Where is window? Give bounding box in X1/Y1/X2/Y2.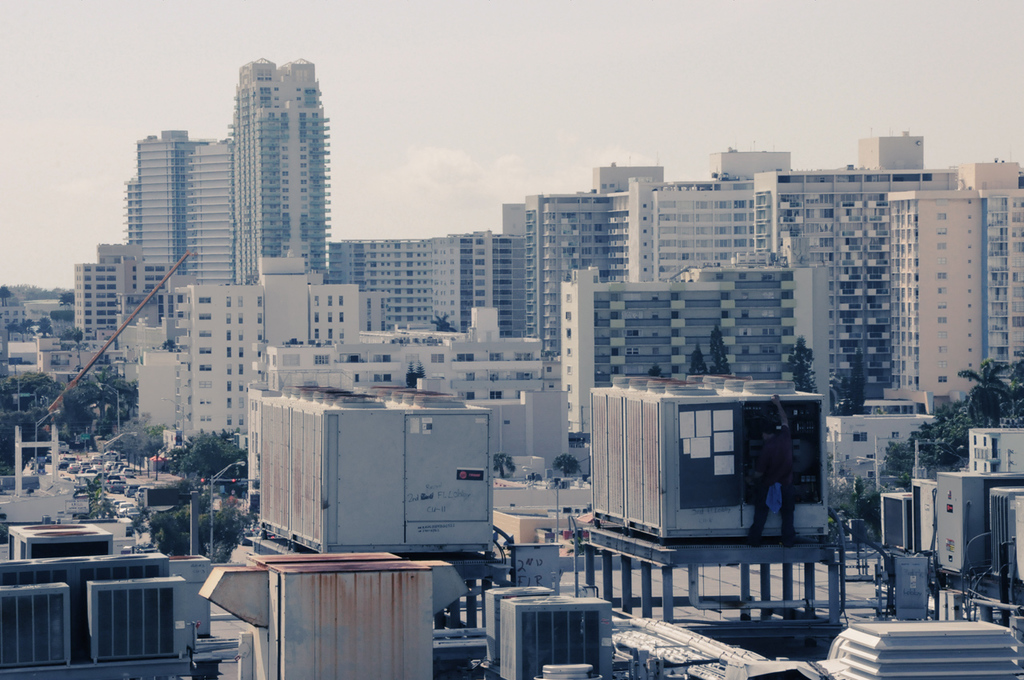
199/379/212/390.
